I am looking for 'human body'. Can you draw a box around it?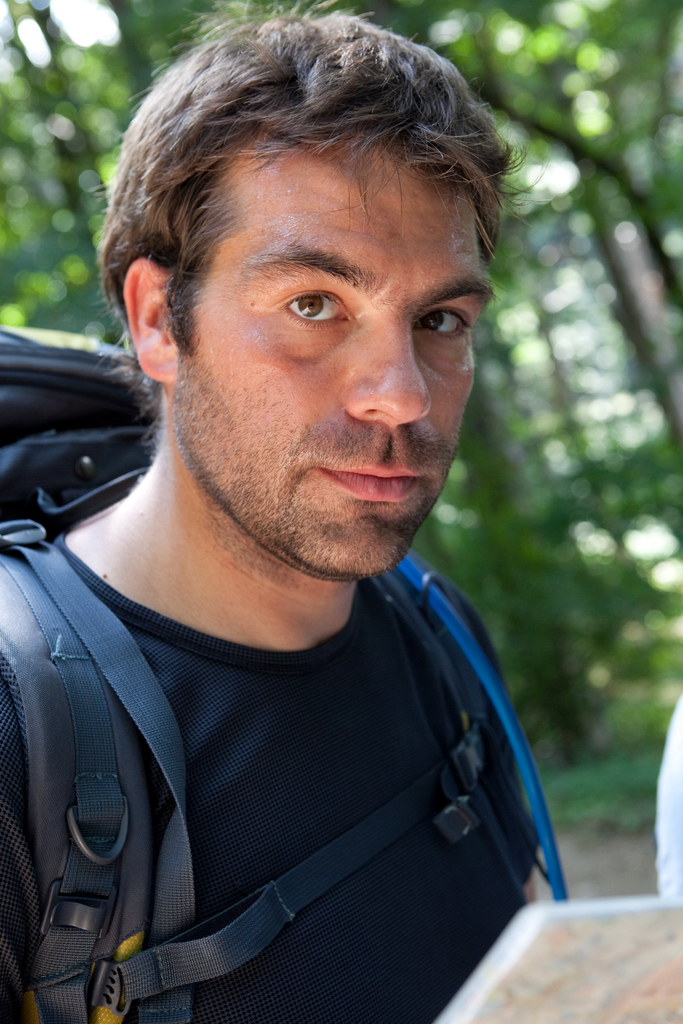
Sure, the bounding box is [left=7, top=63, right=596, bottom=978].
